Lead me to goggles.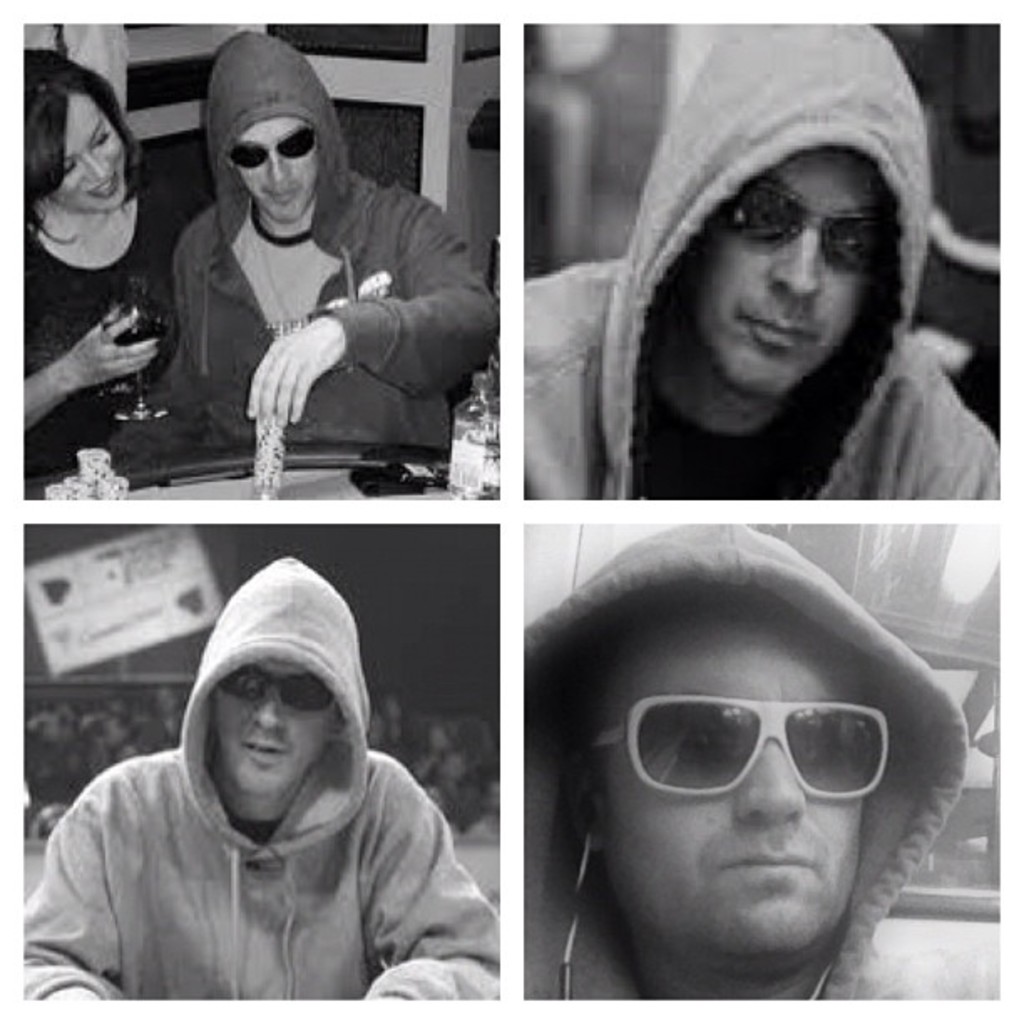
Lead to bbox=[709, 179, 902, 274].
